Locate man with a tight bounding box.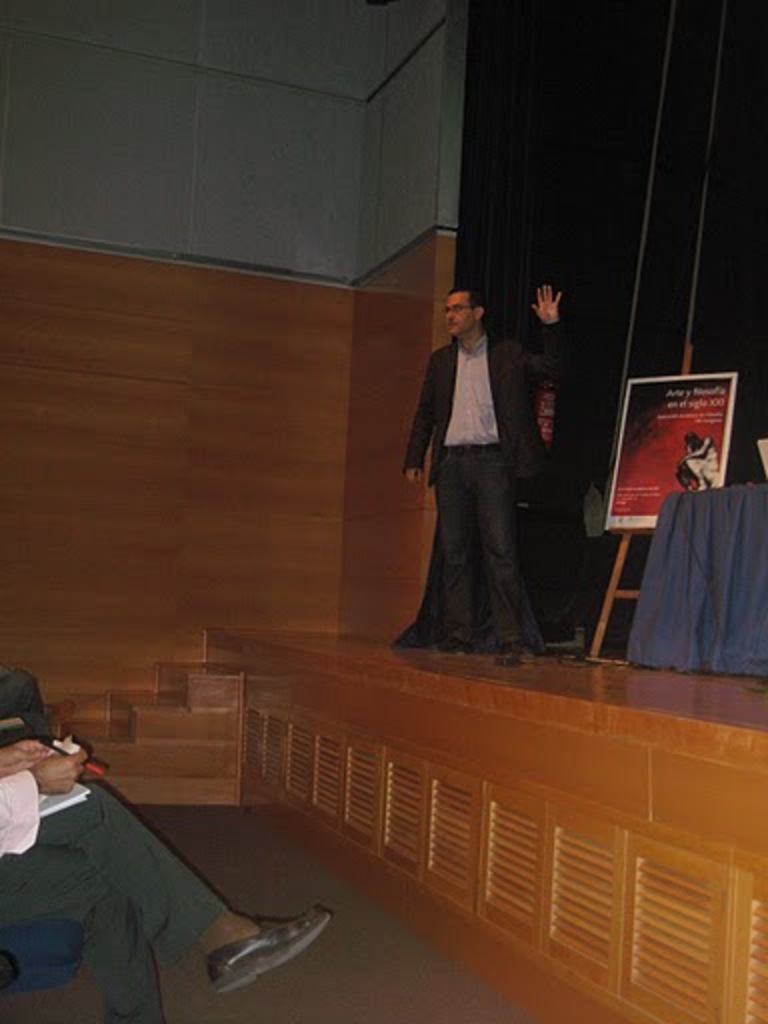
Rect(396, 268, 562, 656).
